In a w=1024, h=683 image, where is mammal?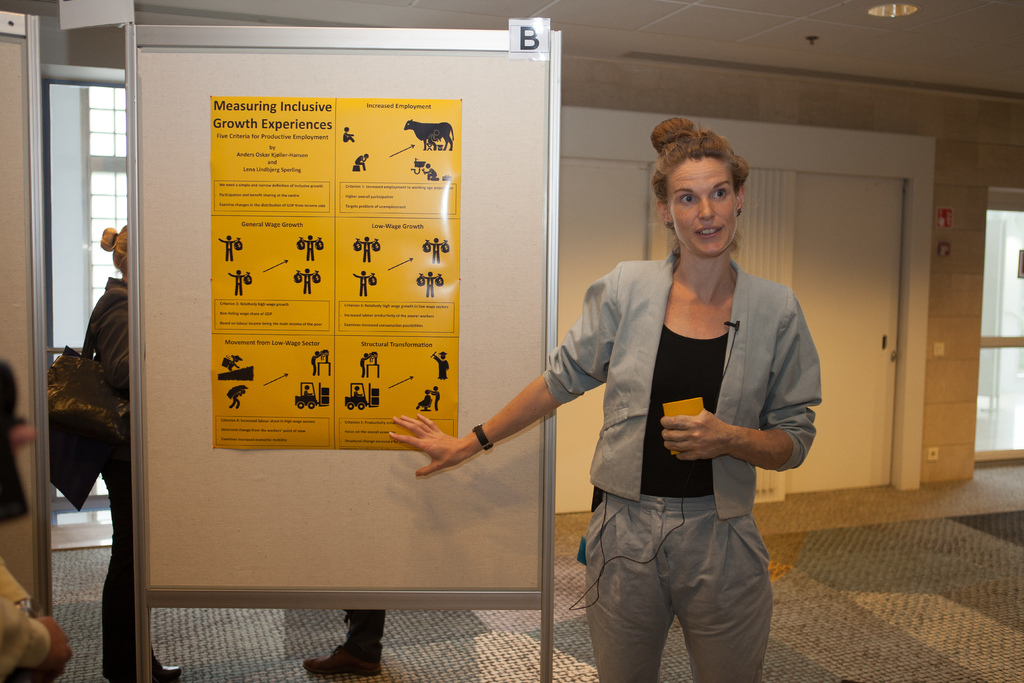
229, 387, 246, 409.
